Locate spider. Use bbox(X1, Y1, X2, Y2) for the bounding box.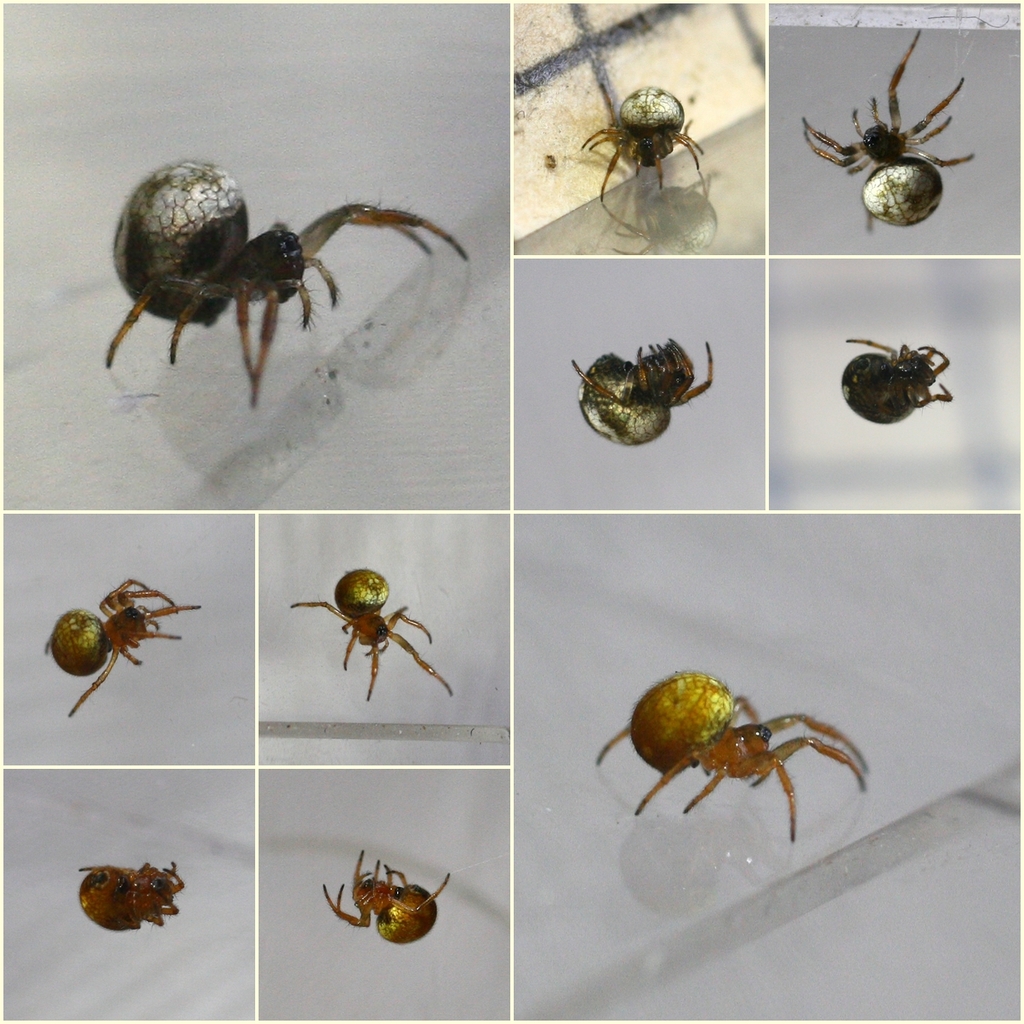
bbox(289, 568, 455, 702).
